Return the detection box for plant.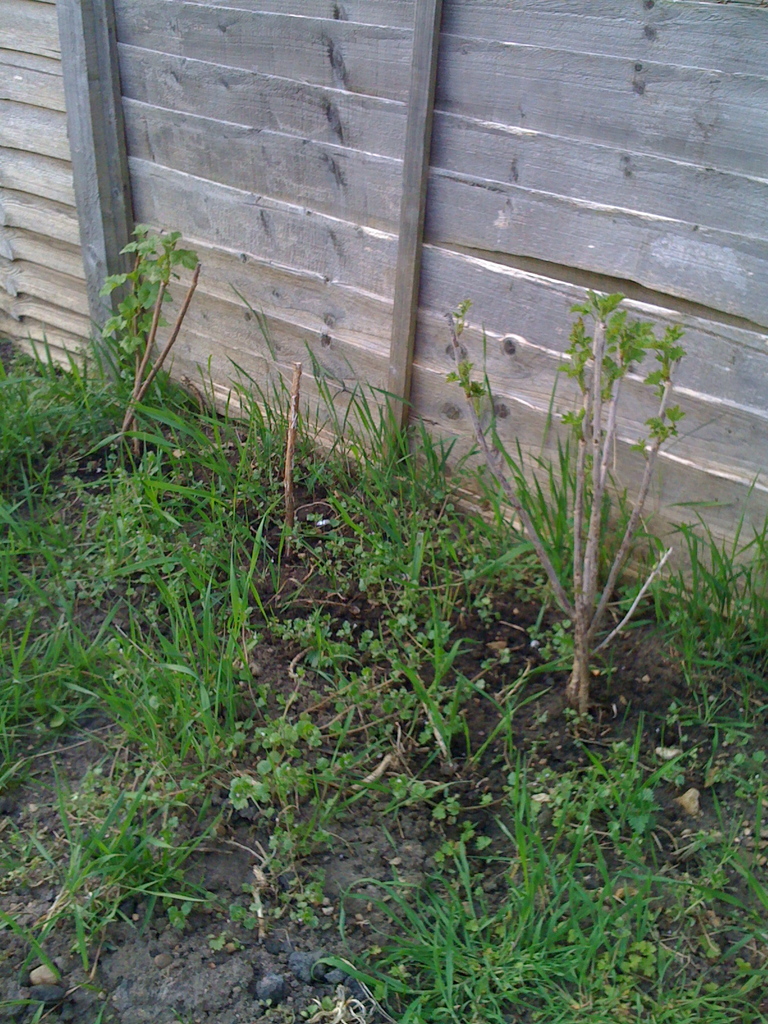
(left=0, top=495, right=88, bottom=760).
